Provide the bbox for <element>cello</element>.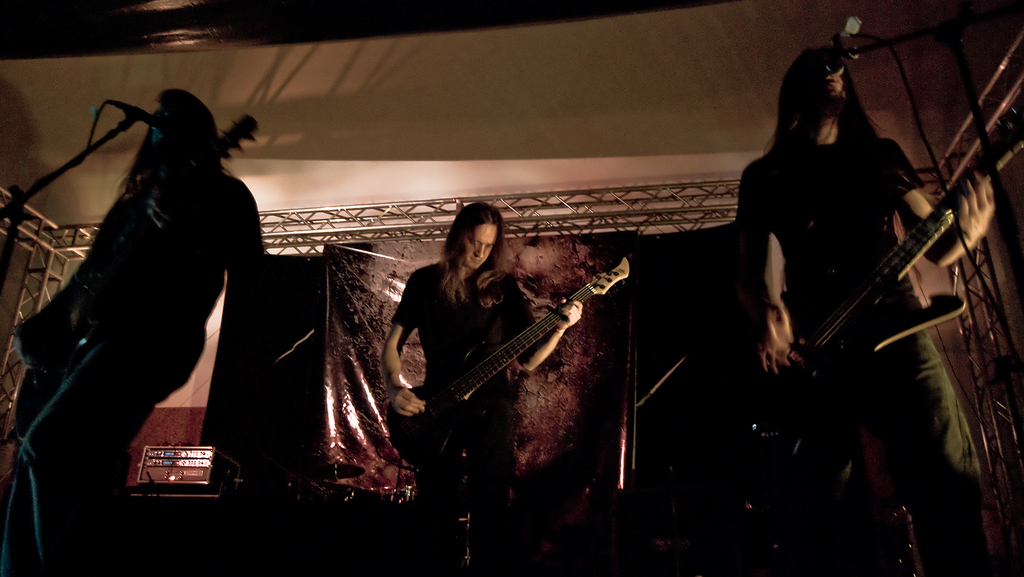
bbox=[0, 109, 267, 360].
